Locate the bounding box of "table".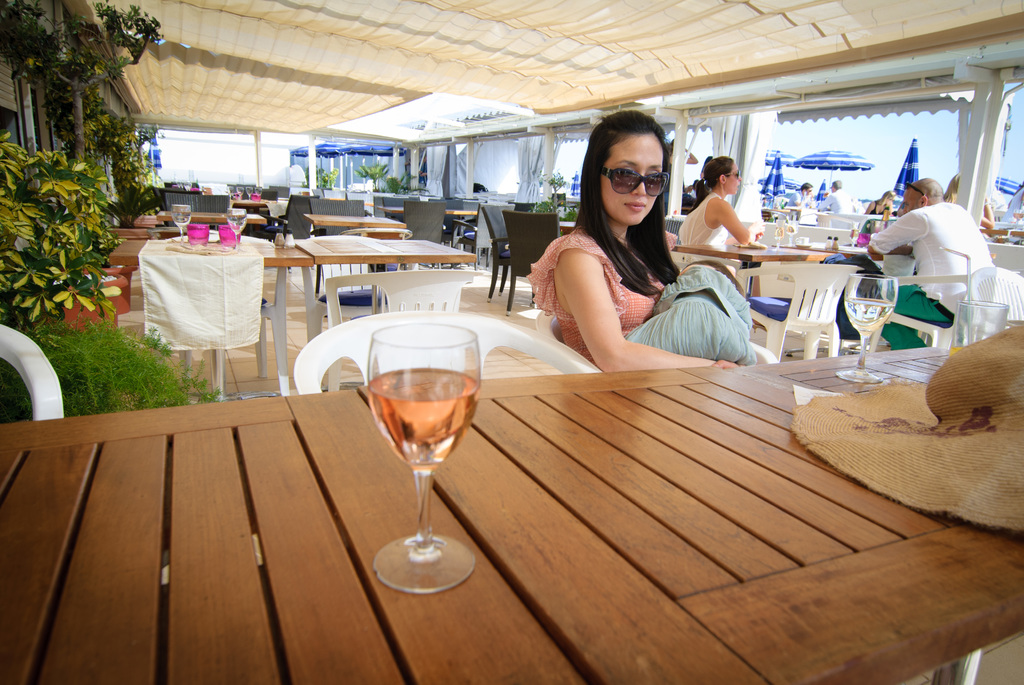
Bounding box: [left=558, top=217, right=572, bottom=242].
